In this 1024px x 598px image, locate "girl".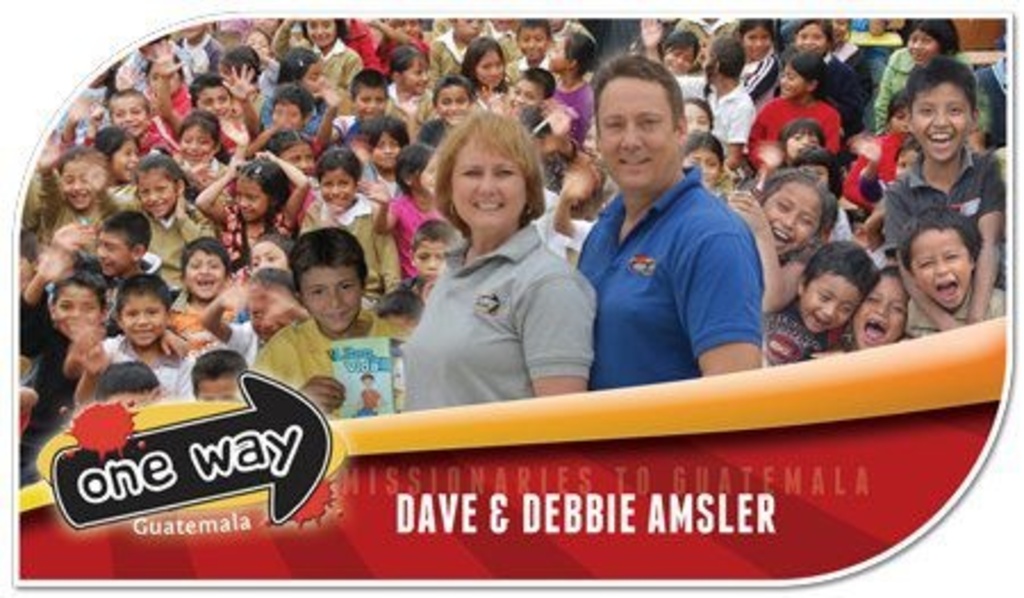
Bounding box: bbox(198, 155, 309, 252).
